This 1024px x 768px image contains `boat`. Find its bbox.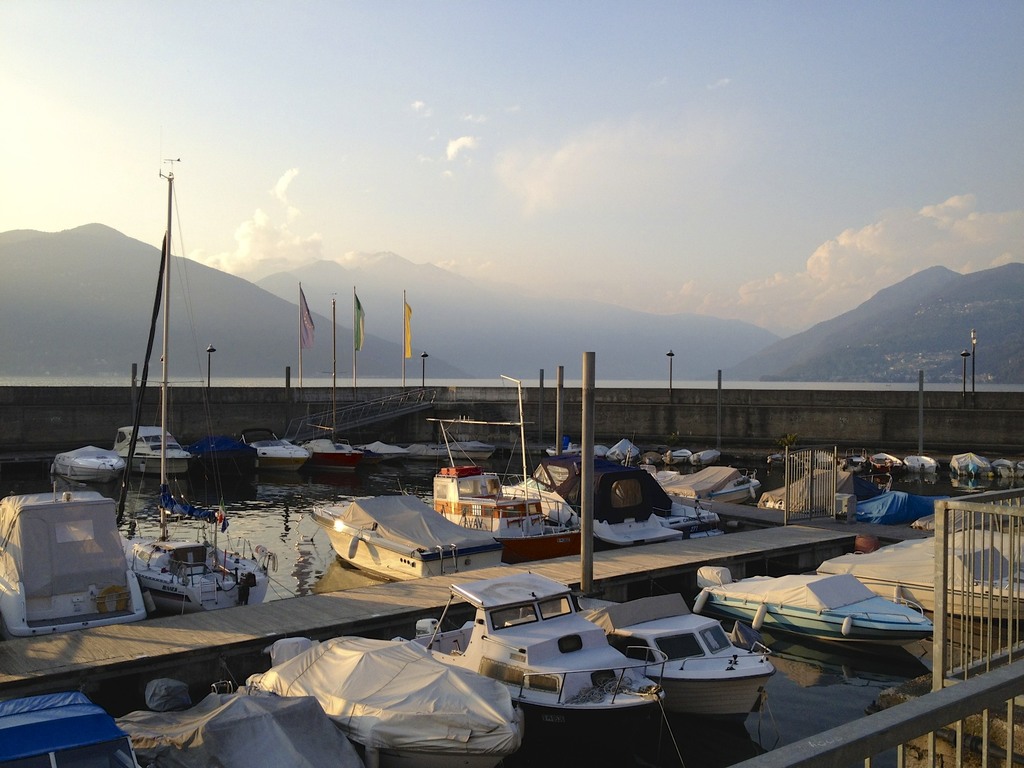
355/438/406/463.
